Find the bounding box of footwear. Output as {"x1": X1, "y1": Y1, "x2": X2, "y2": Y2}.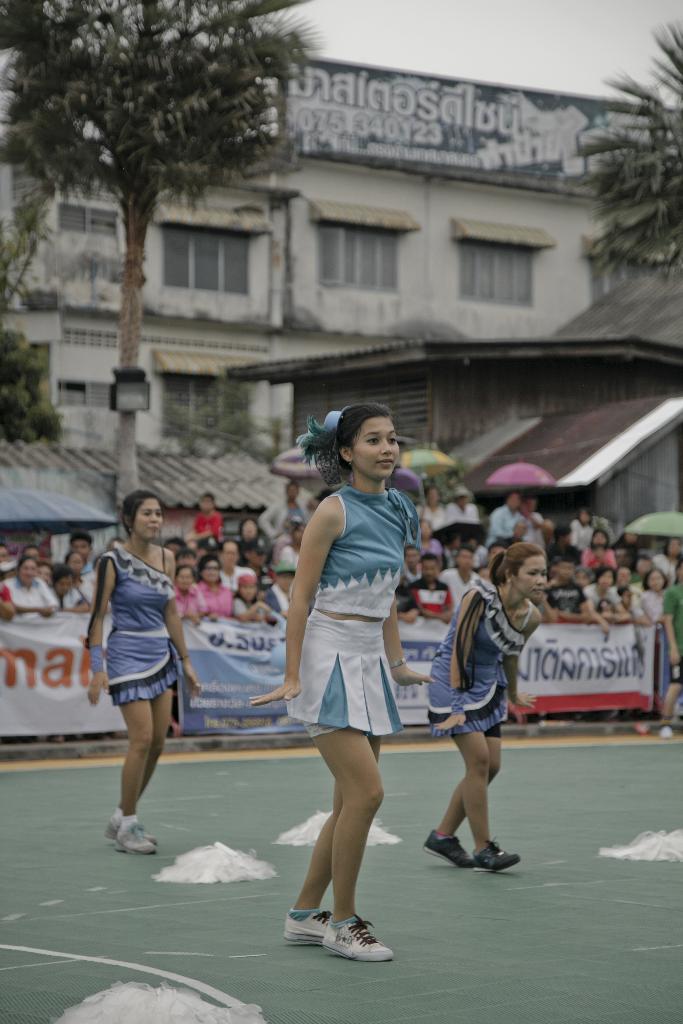
{"x1": 286, "y1": 909, "x2": 333, "y2": 942}.
